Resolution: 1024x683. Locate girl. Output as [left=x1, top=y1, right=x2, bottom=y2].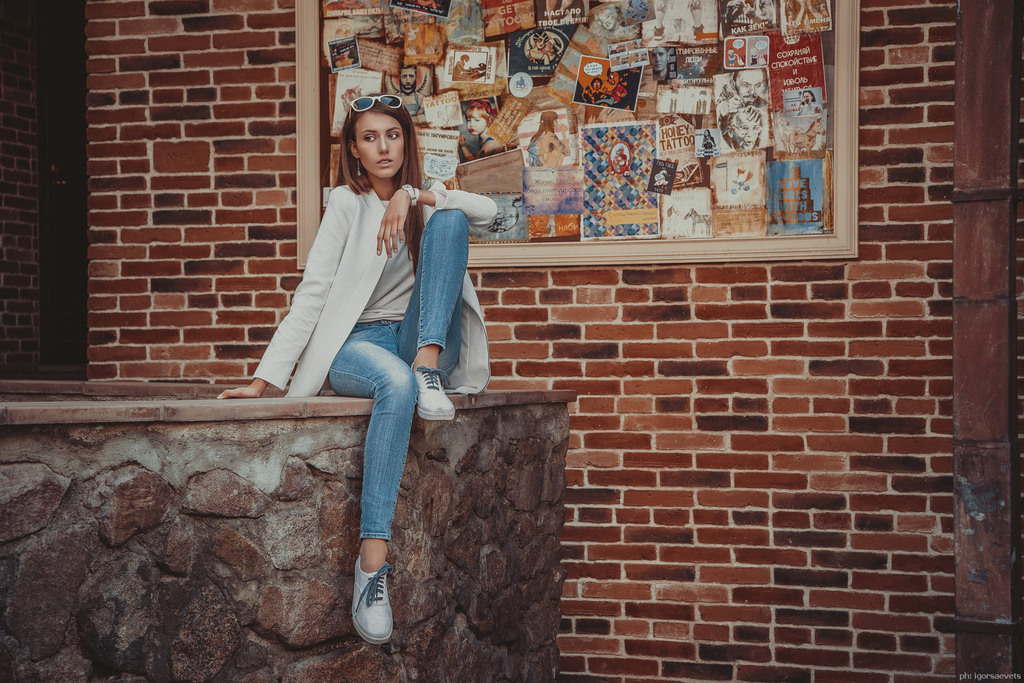
[left=452, top=100, right=508, bottom=163].
